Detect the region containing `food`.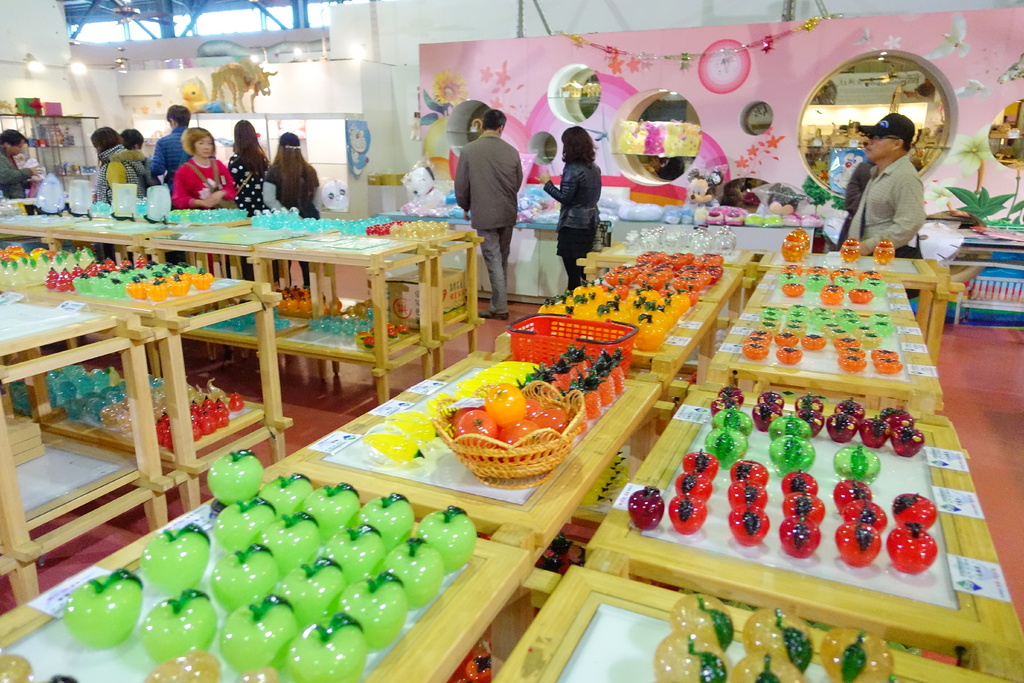
{"left": 772, "top": 330, "right": 800, "bottom": 348}.
